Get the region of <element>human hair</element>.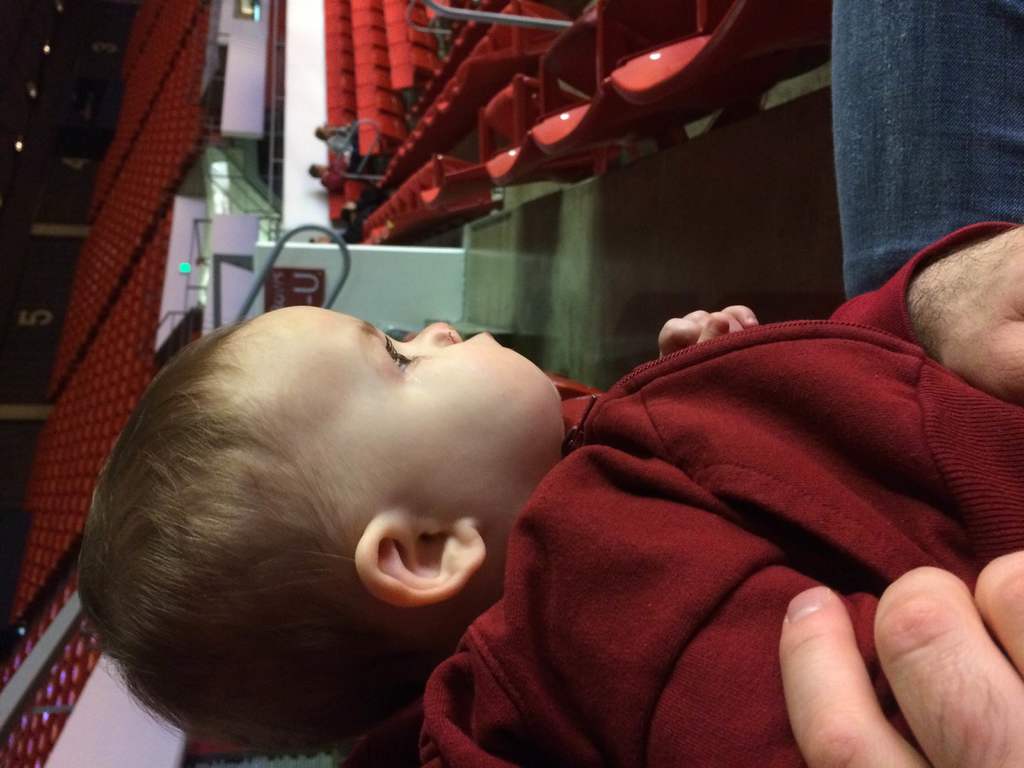
detection(76, 315, 435, 757).
